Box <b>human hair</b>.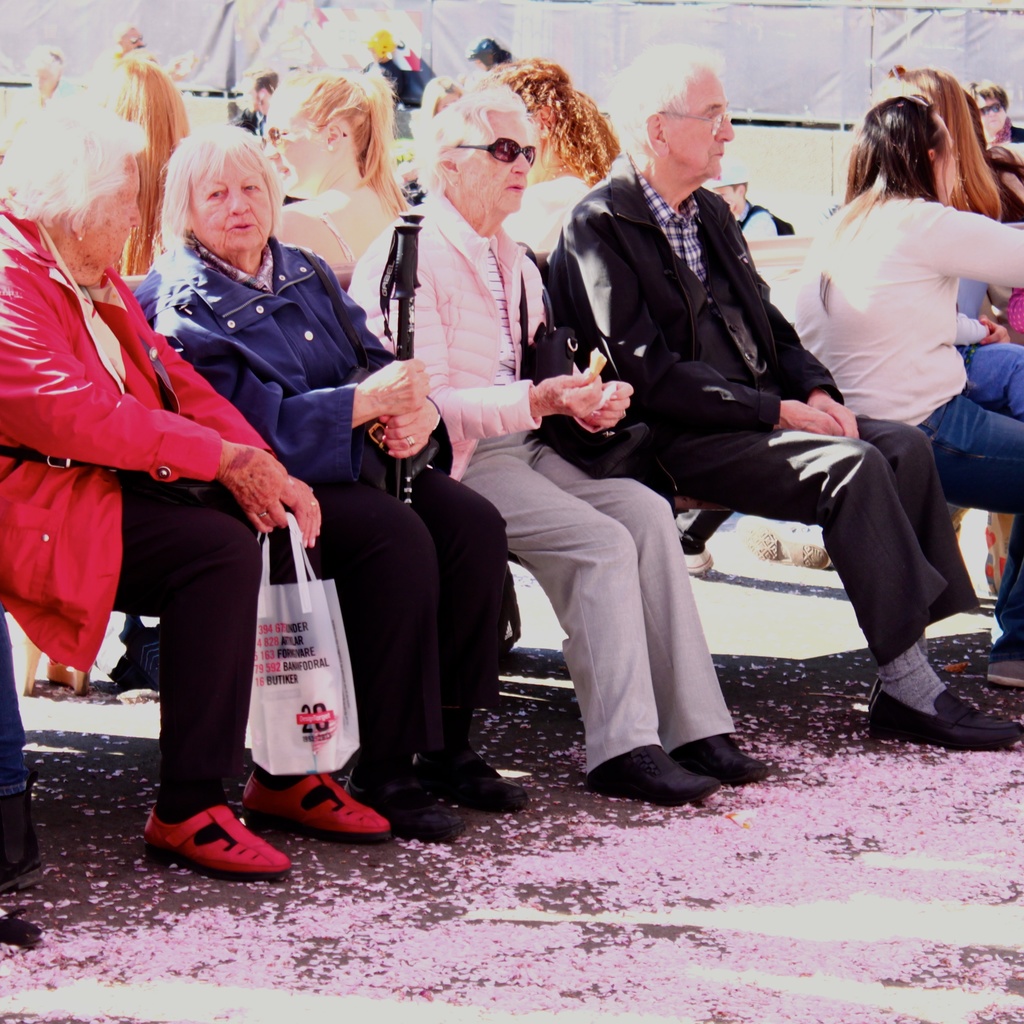
crop(79, 56, 193, 280).
